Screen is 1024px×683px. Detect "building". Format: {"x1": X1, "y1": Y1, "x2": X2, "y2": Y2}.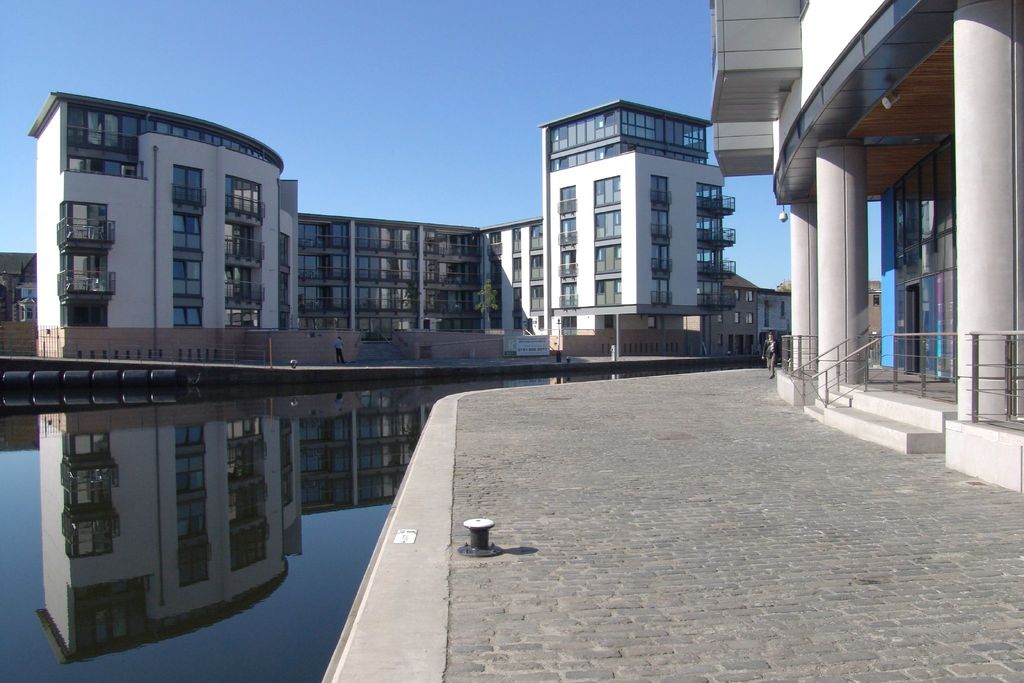
{"x1": 27, "y1": 84, "x2": 737, "y2": 360}.
